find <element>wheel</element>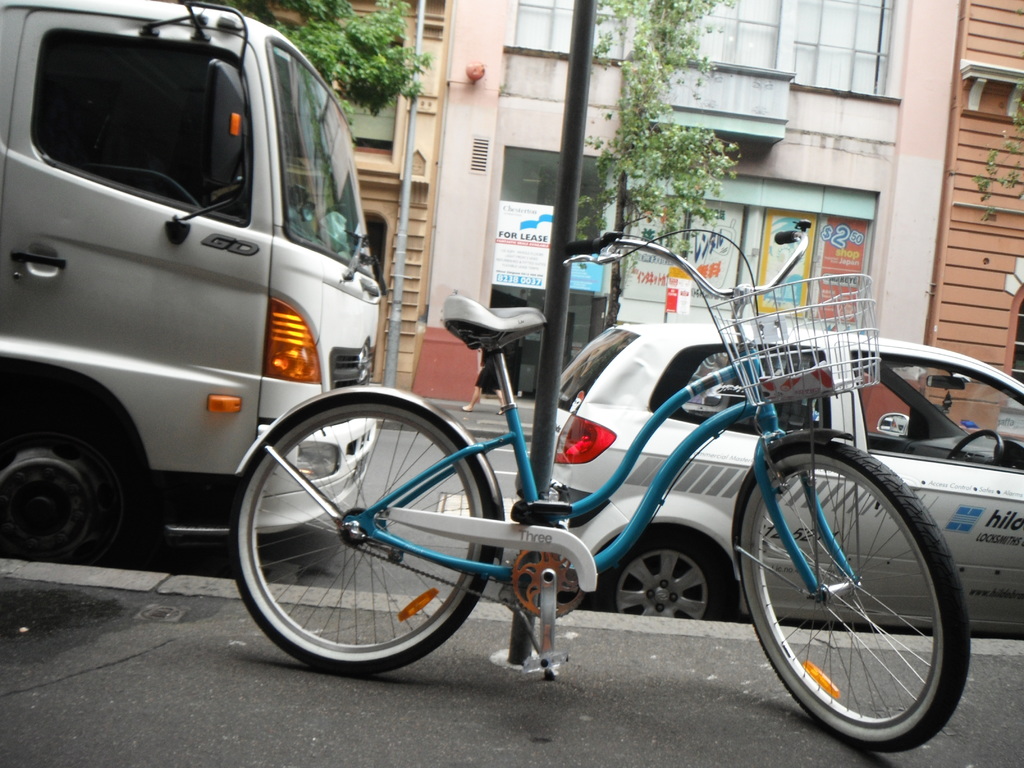
bbox(757, 416, 972, 767)
